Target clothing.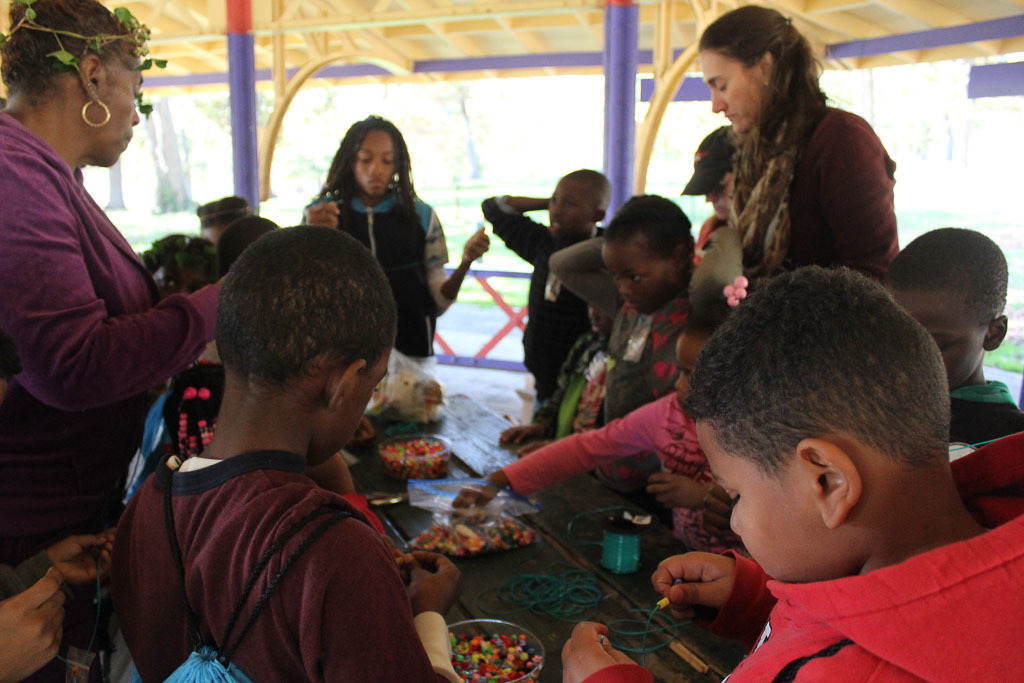
Target region: (476, 195, 606, 404).
